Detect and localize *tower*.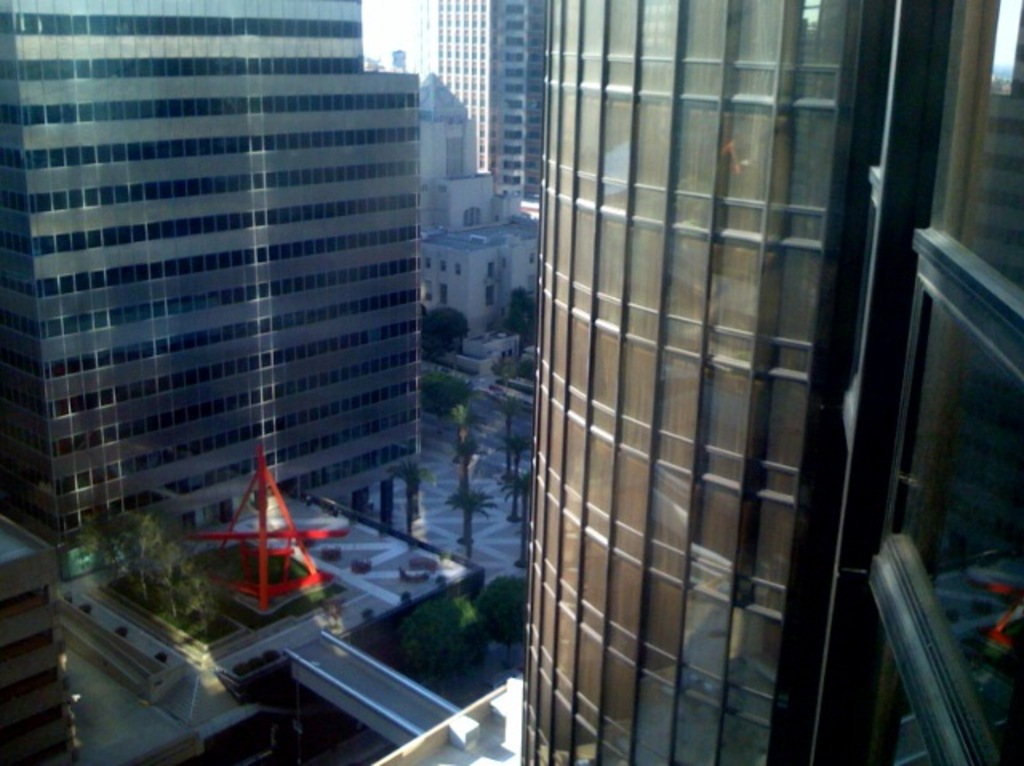
Localized at x1=6 y1=0 x2=442 y2=565.
